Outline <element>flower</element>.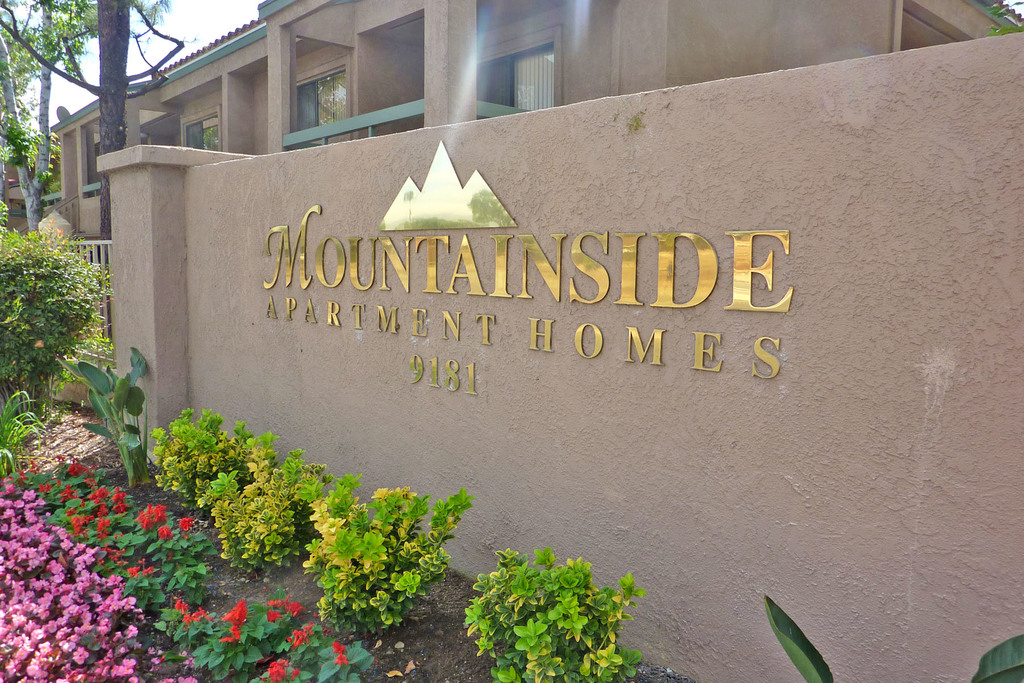
Outline: bbox=[292, 619, 312, 652].
